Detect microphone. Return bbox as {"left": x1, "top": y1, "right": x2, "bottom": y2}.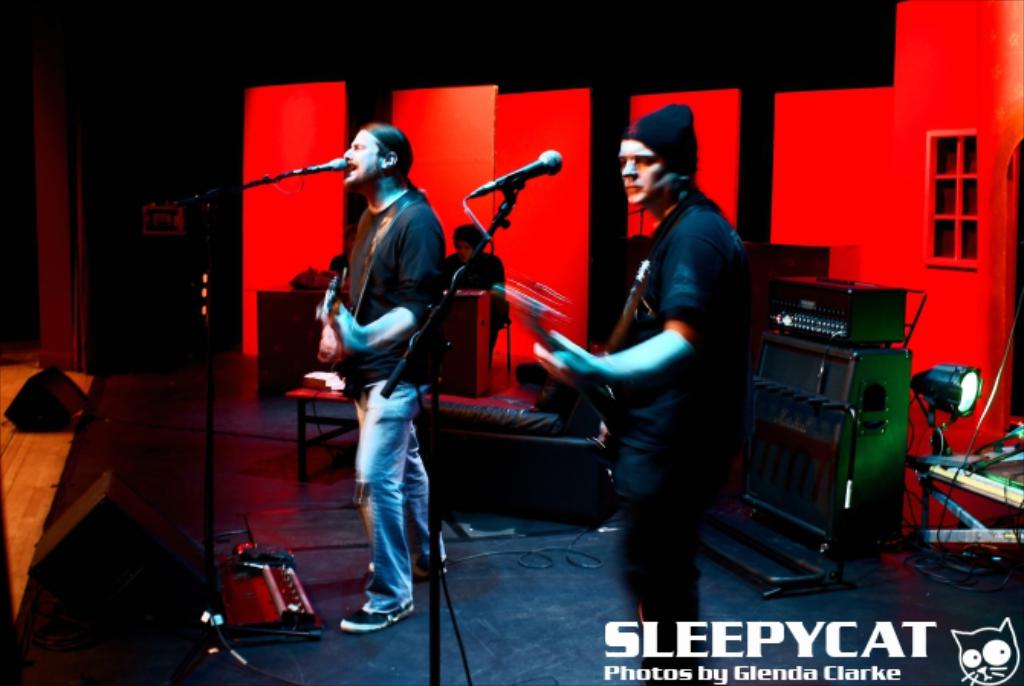
{"left": 287, "top": 153, "right": 347, "bottom": 171}.
